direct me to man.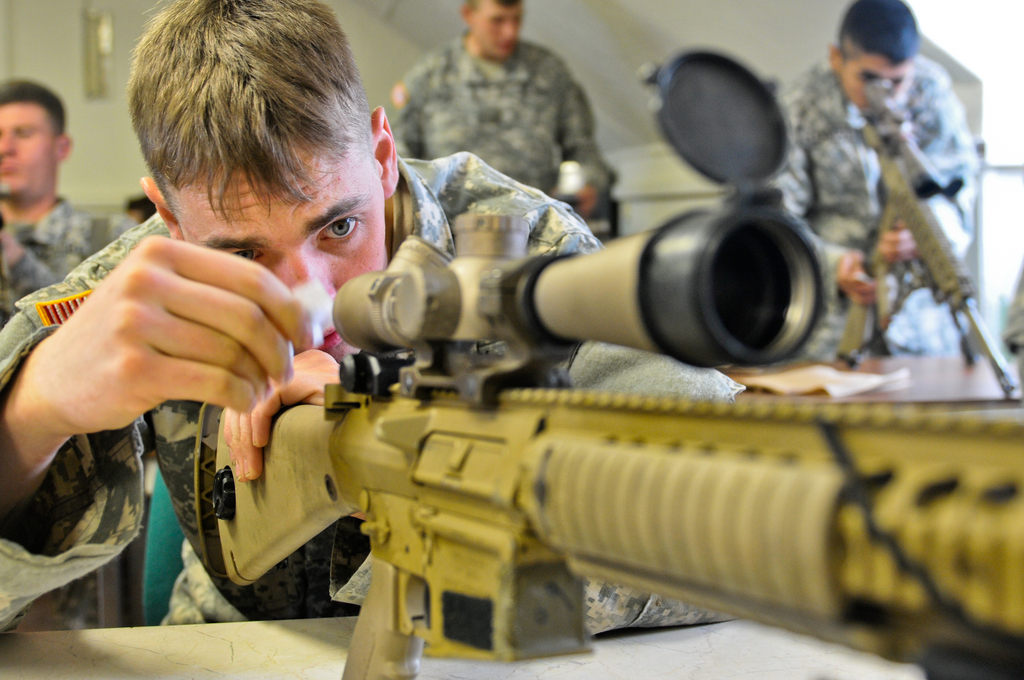
Direction: [x1=0, y1=0, x2=756, y2=649].
